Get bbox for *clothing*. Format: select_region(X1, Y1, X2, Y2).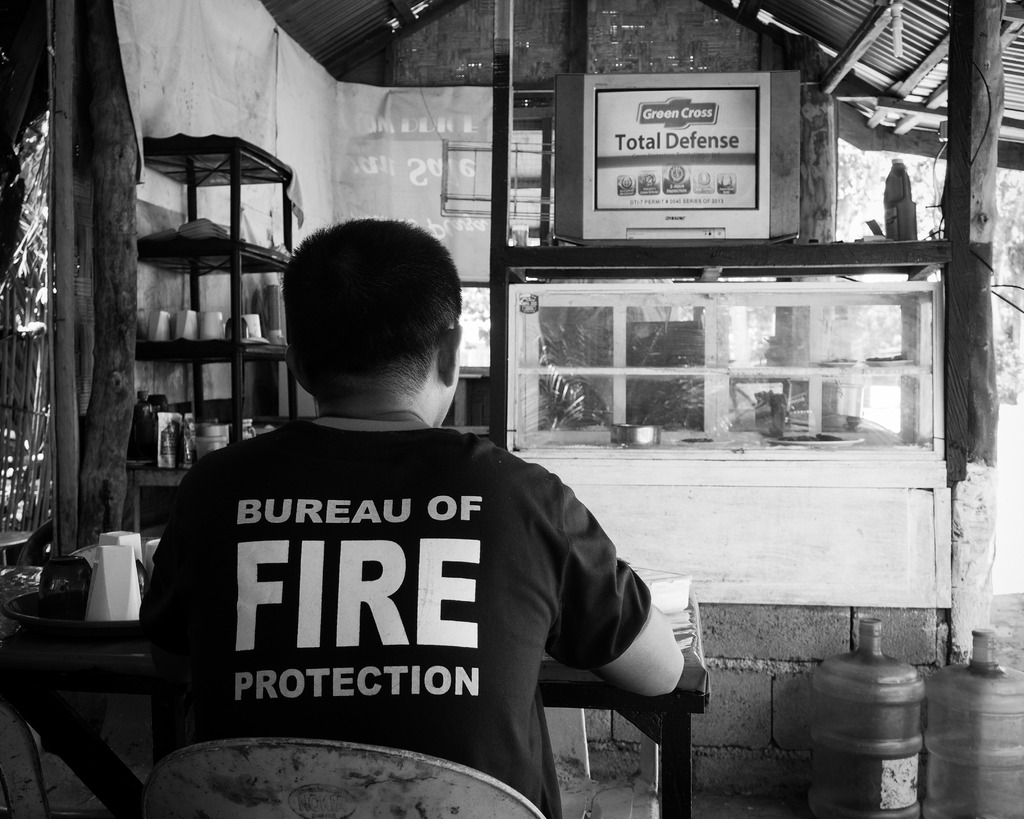
select_region(133, 367, 680, 799).
